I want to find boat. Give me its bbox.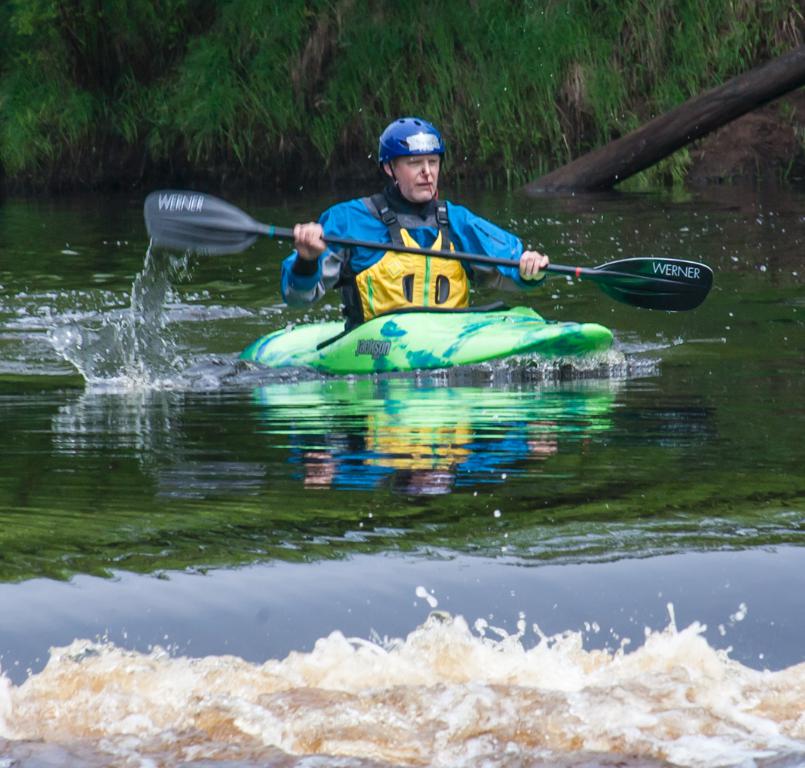
Rect(207, 224, 728, 382).
